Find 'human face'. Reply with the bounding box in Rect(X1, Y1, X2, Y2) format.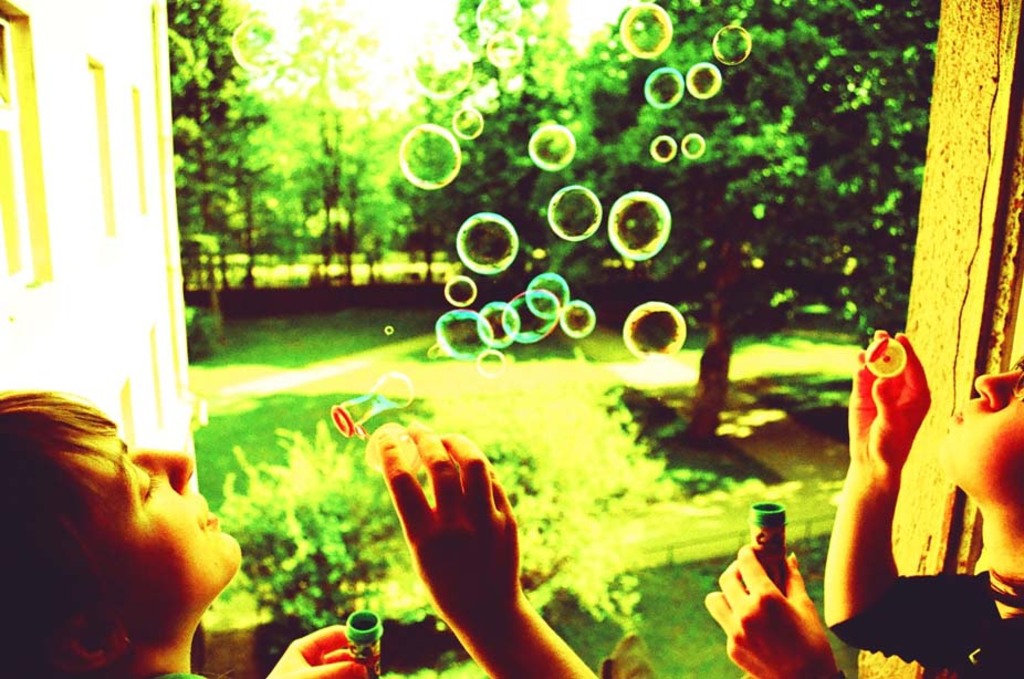
Rect(72, 429, 241, 641).
